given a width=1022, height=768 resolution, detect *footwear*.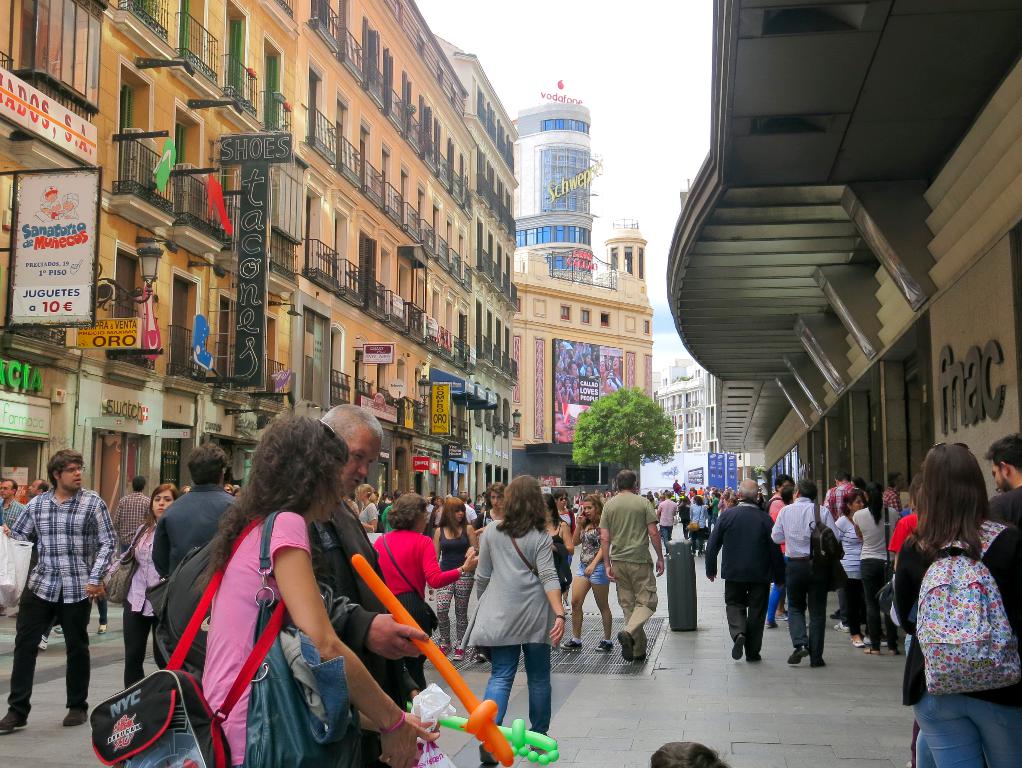
0/710/30/737.
